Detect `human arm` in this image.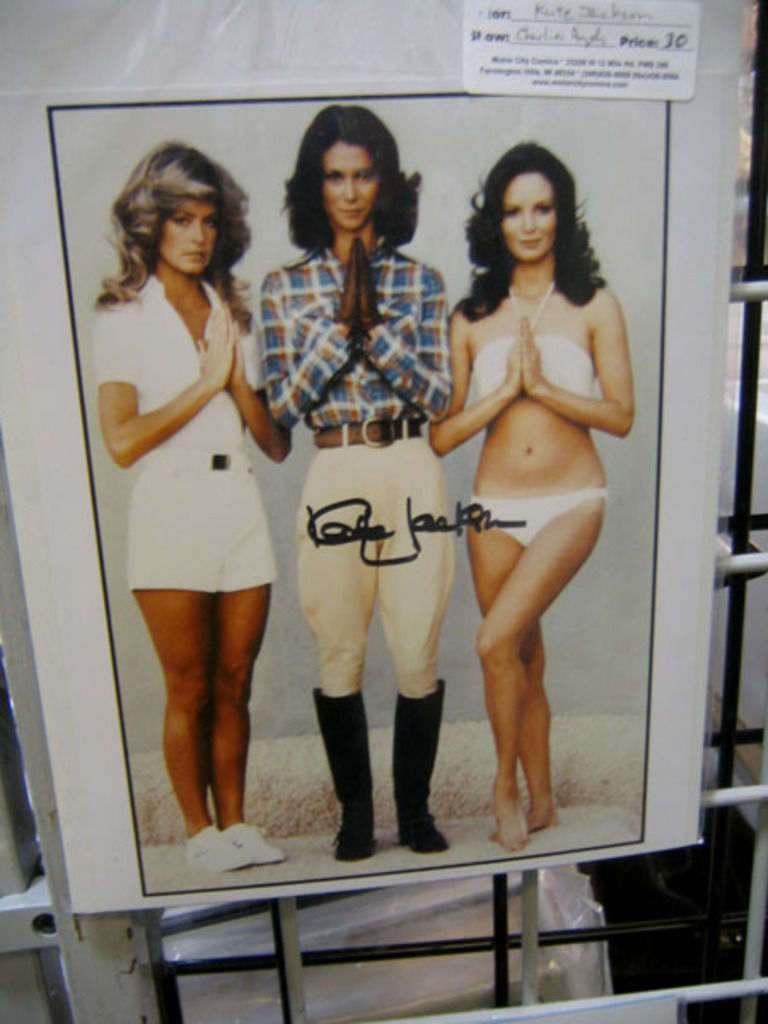
Detection: 360/234/452/415.
